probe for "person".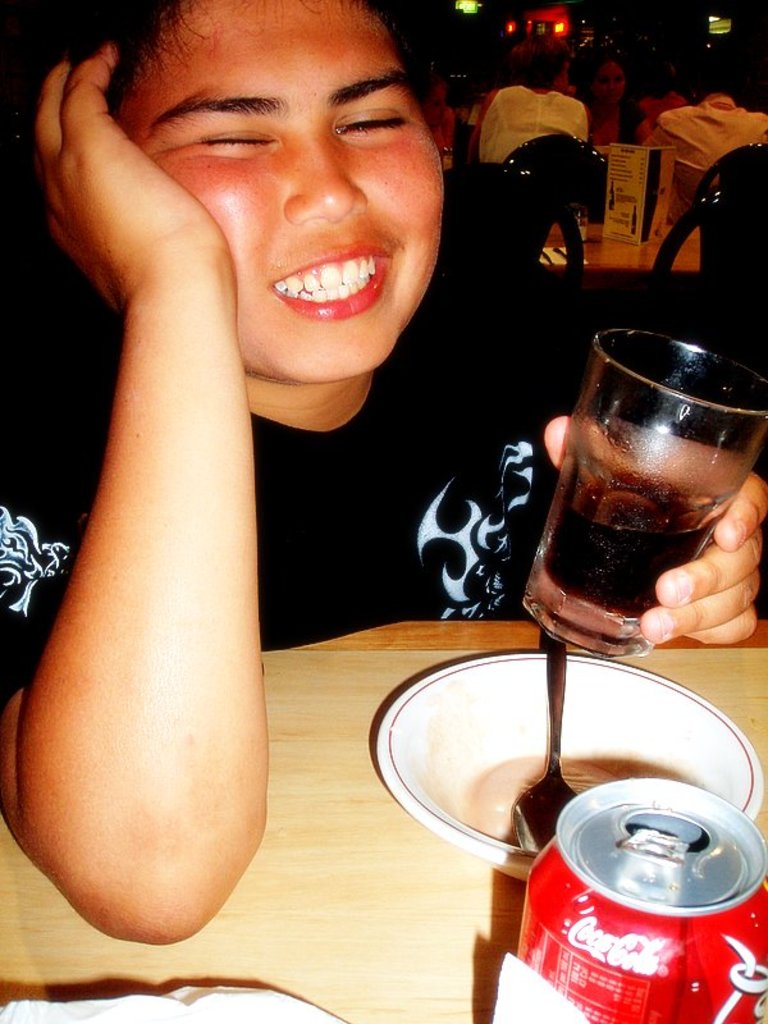
Probe result: [630, 73, 764, 269].
